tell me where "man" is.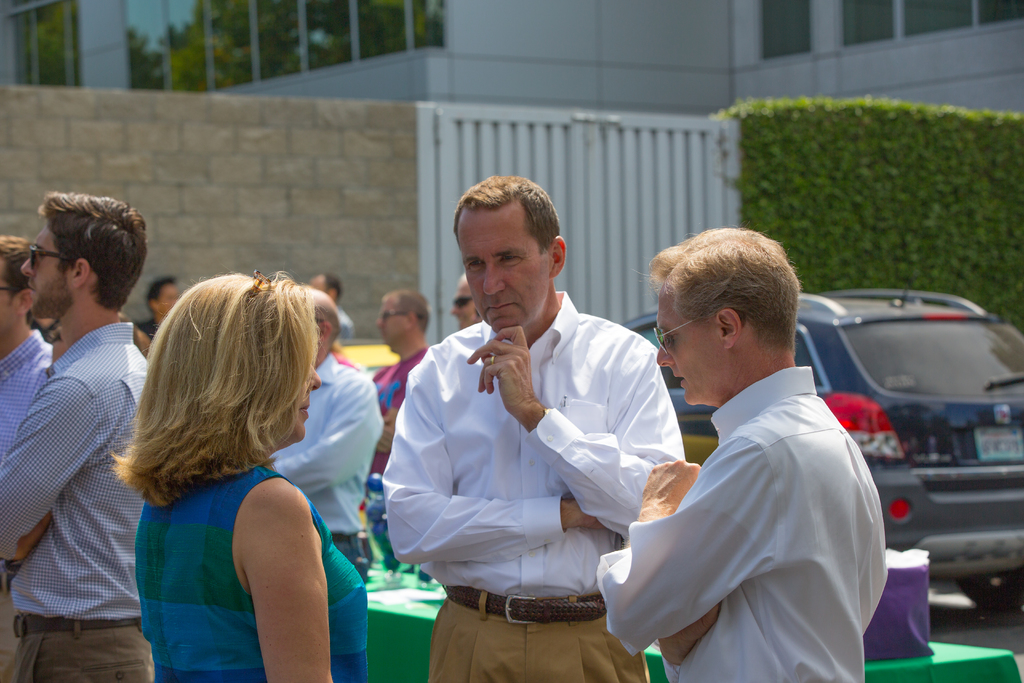
"man" is at <region>0, 238, 63, 682</region>.
